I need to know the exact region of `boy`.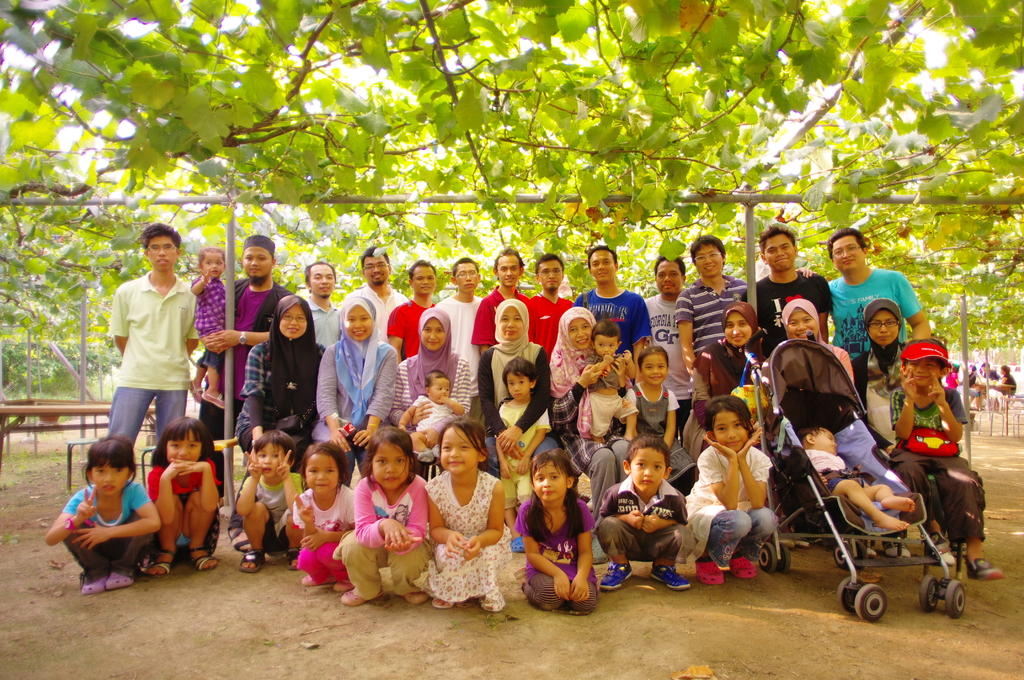
Region: {"x1": 230, "y1": 430, "x2": 307, "y2": 574}.
